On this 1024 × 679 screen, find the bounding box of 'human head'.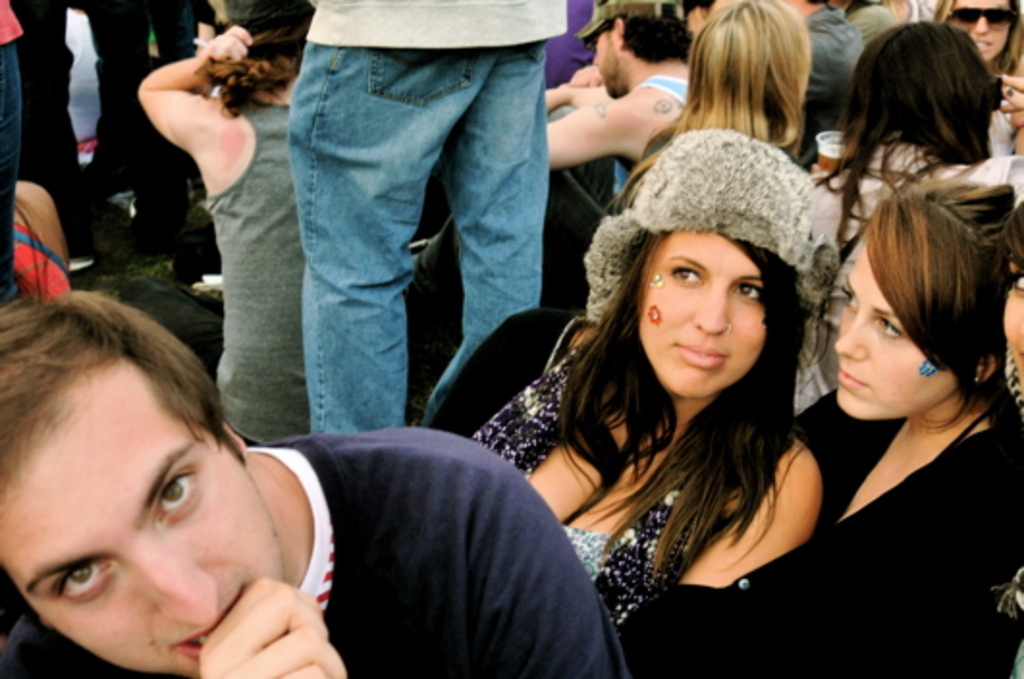
Bounding box: x1=0 y1=299 x2=285 y2=677.
